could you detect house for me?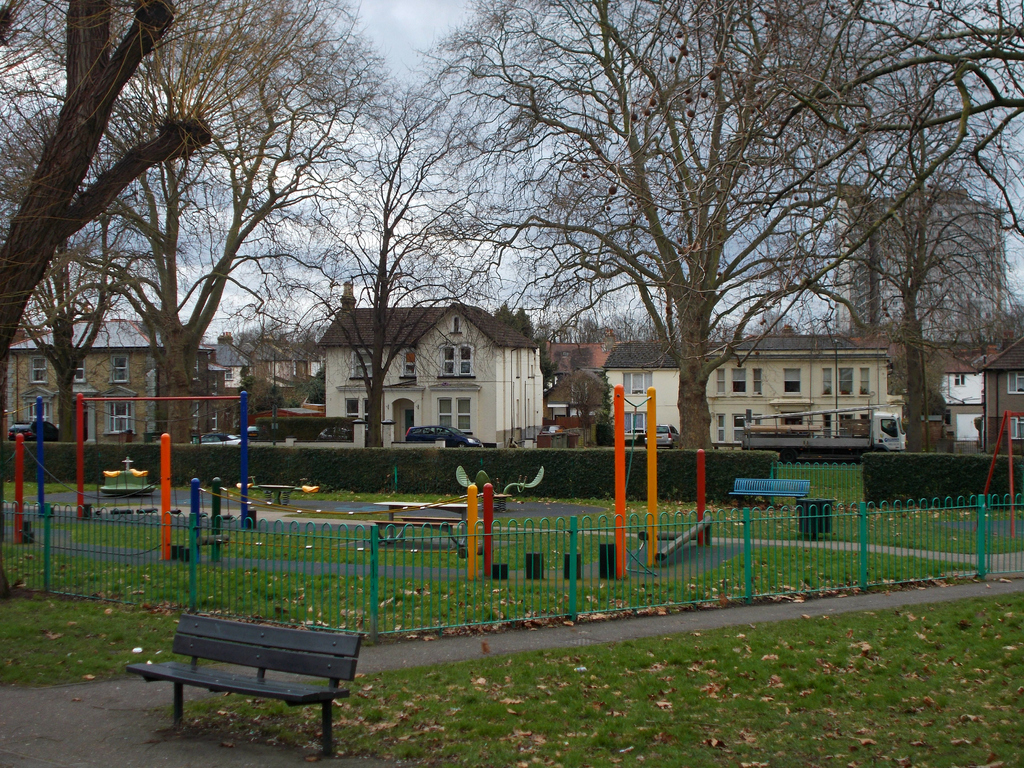
Detection result: [979,332,1023,449].
